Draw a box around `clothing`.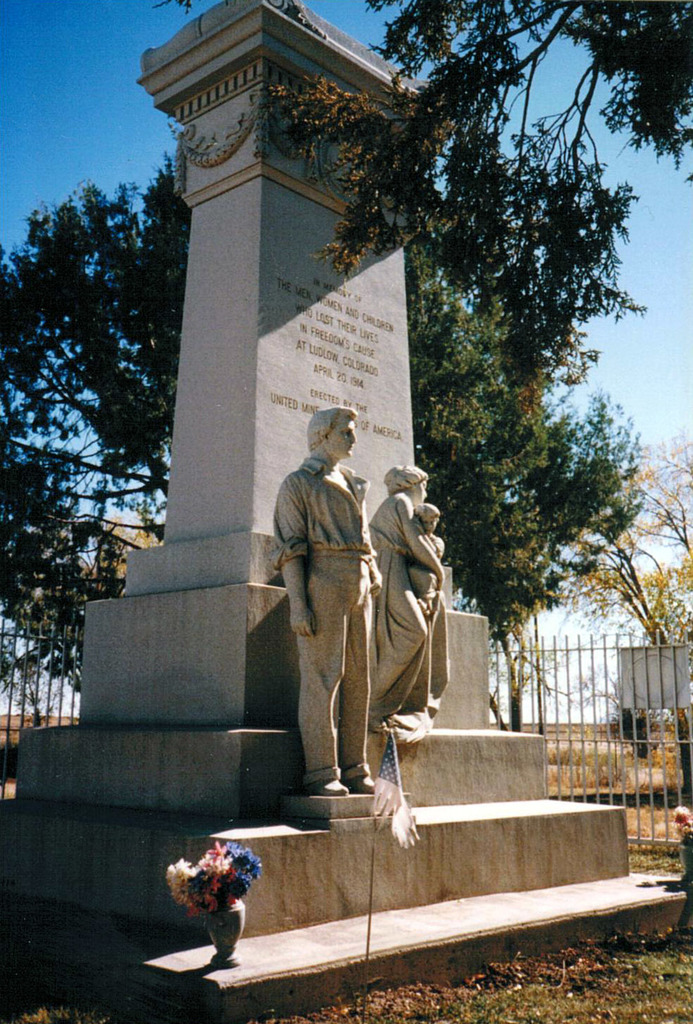
(x1=362, y1=483, x2=451, y2=727).
